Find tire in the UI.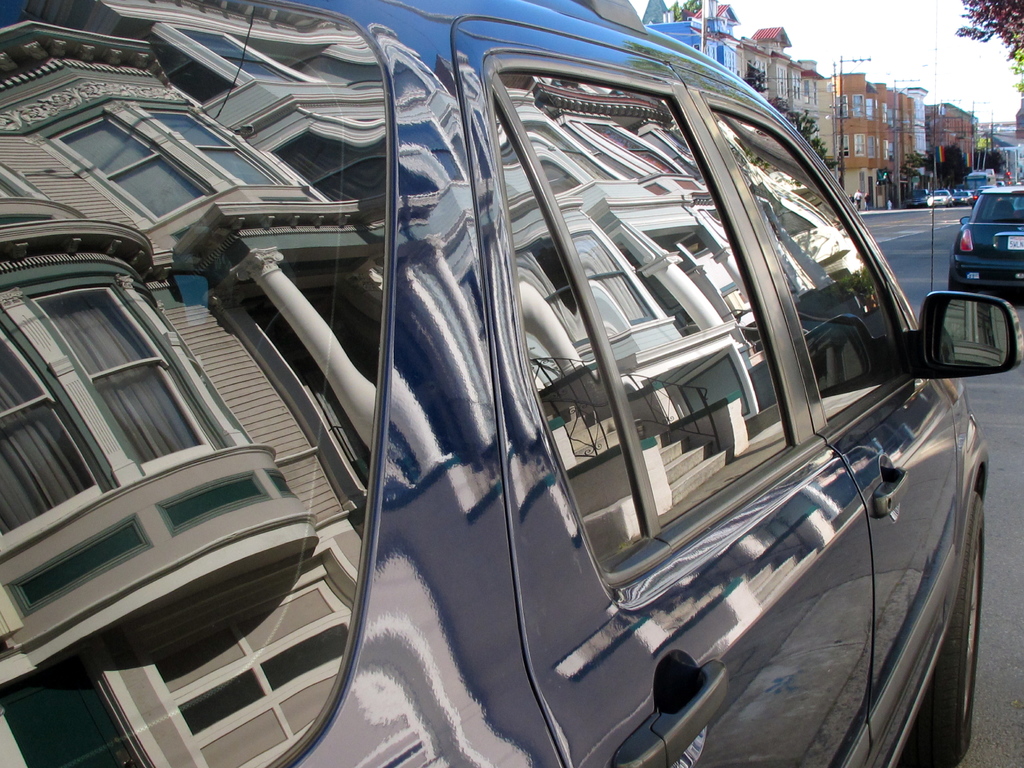
UI element at [909,490,975,767].
